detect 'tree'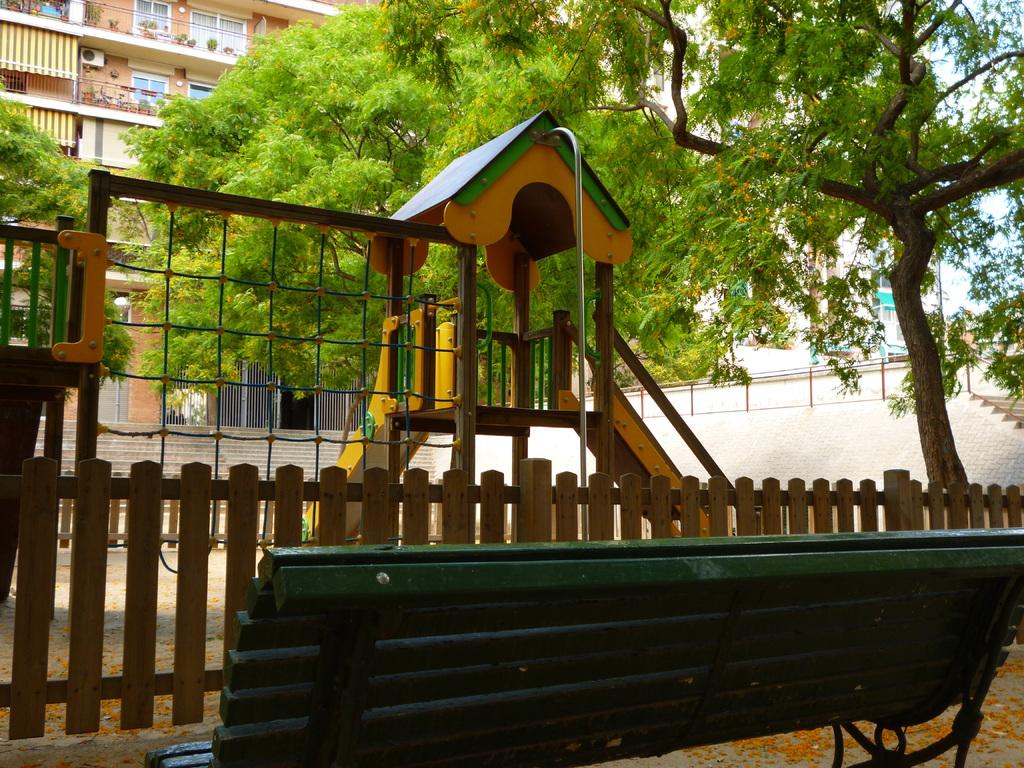
(left=126, top=3, right=787, bottom=420)
